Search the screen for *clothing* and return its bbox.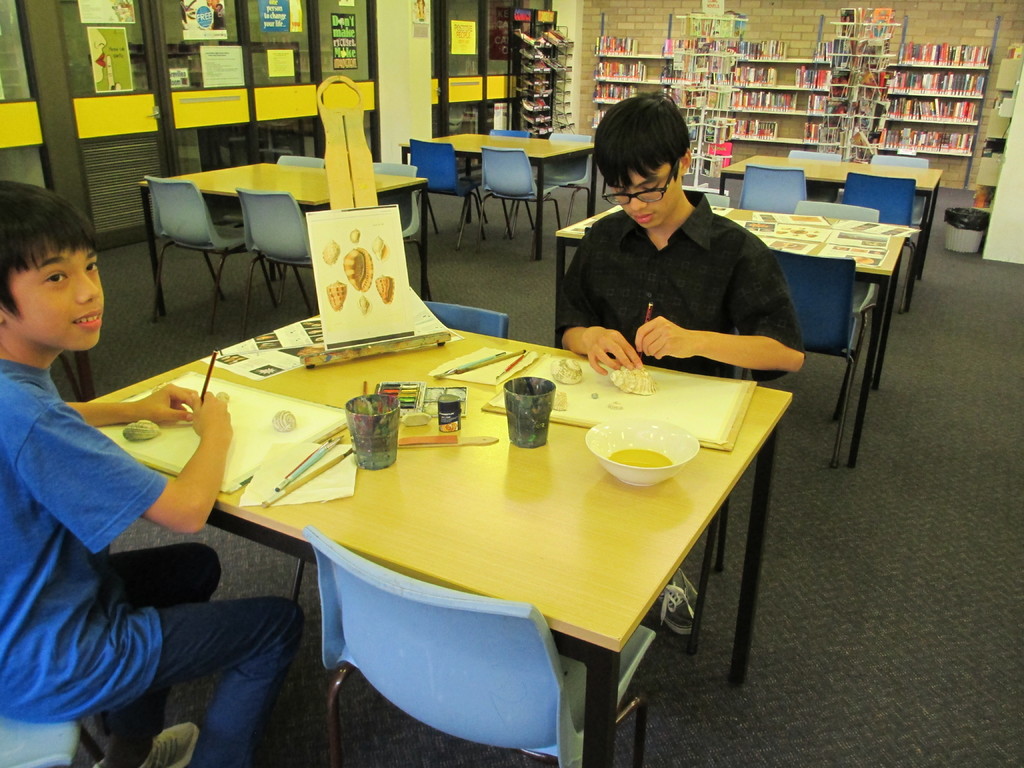
Found: {"left": 0, "top": 215, "right": 222, "bottom": 732}.
